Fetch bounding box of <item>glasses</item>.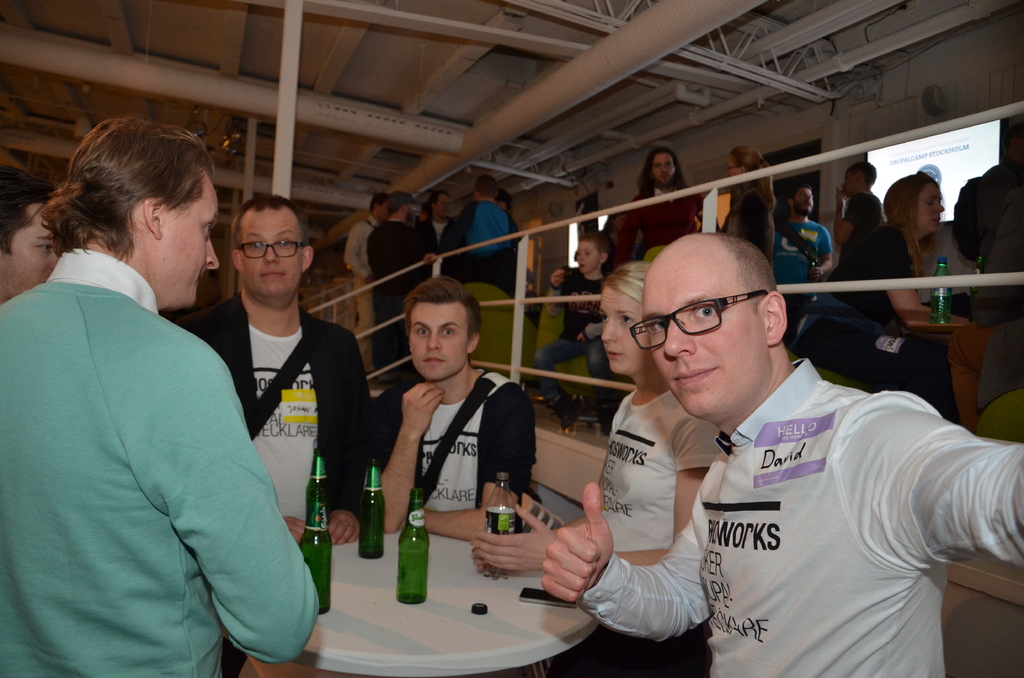
Bbox: 721,161,748,175.
